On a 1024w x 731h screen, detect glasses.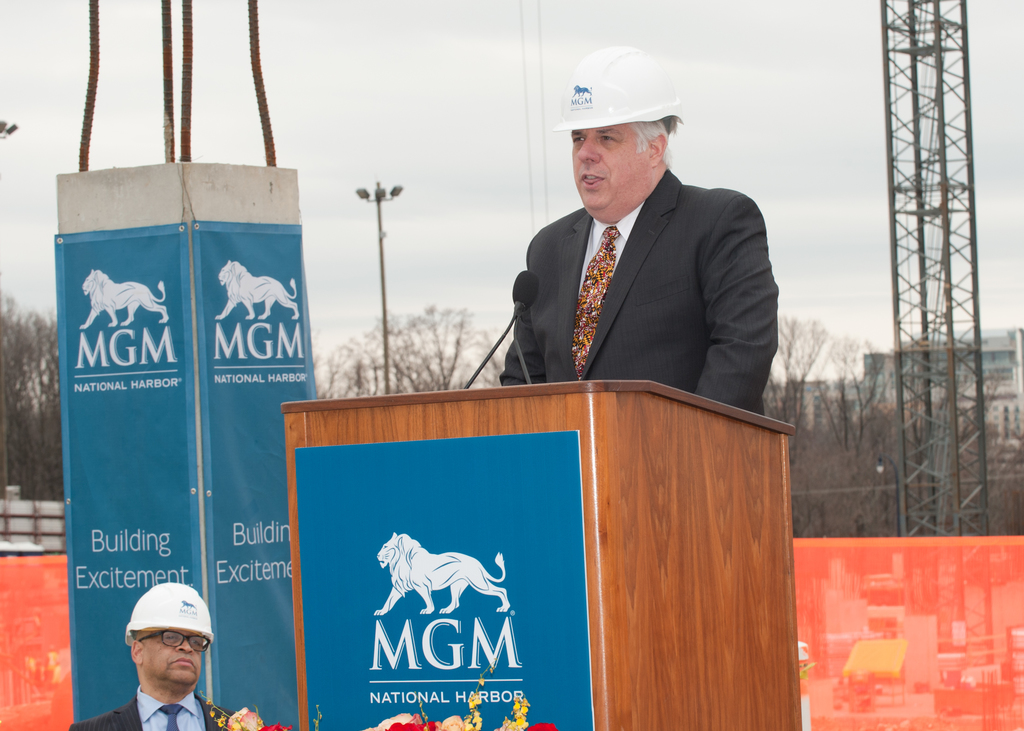
BBox(140, 625, 214, 654).
